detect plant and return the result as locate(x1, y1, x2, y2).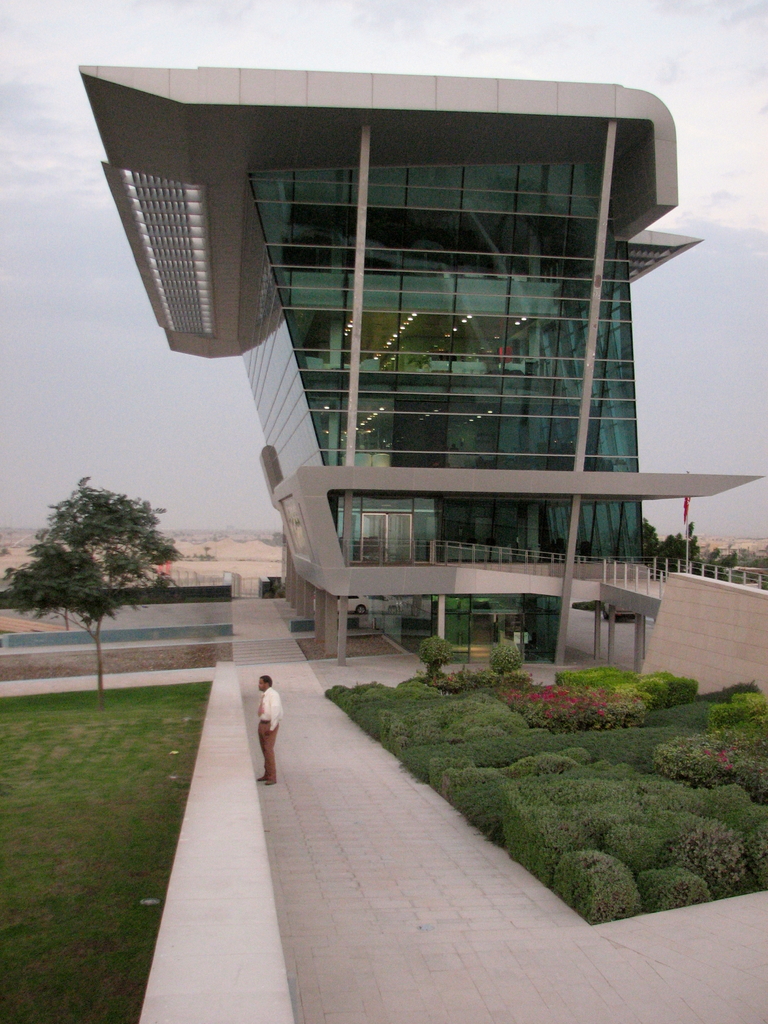
locate(515, 669, 673, 734).
